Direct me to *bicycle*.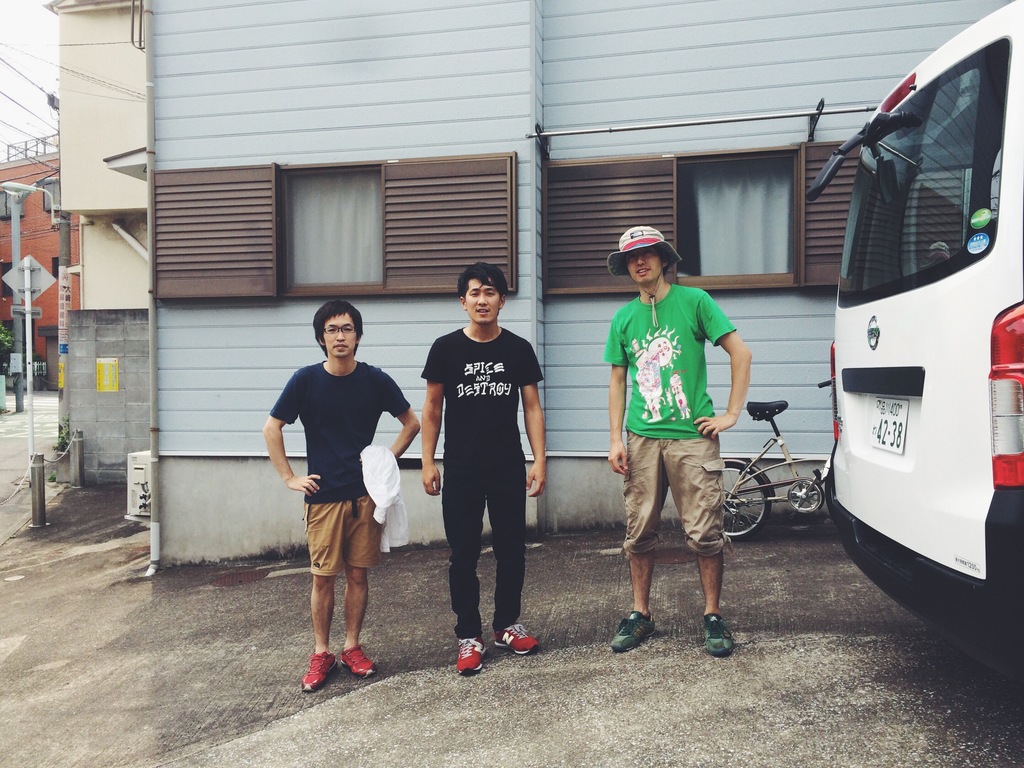
Direction: x1=724, y1=379, x2=833, y2=541.
